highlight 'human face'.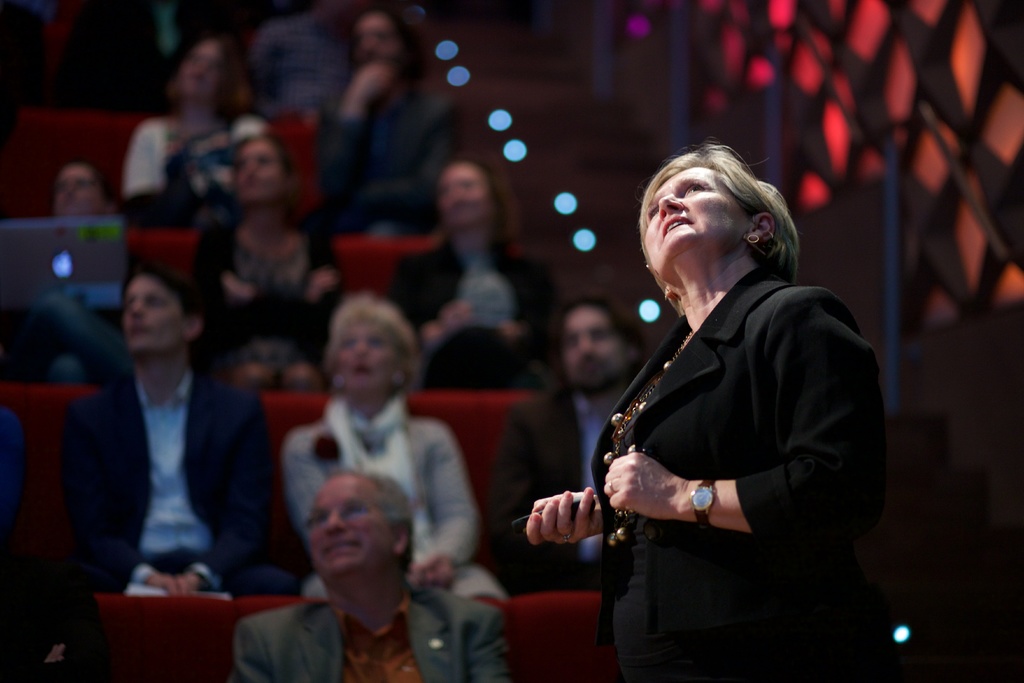
Highlighted region: (178,42,219,99).
